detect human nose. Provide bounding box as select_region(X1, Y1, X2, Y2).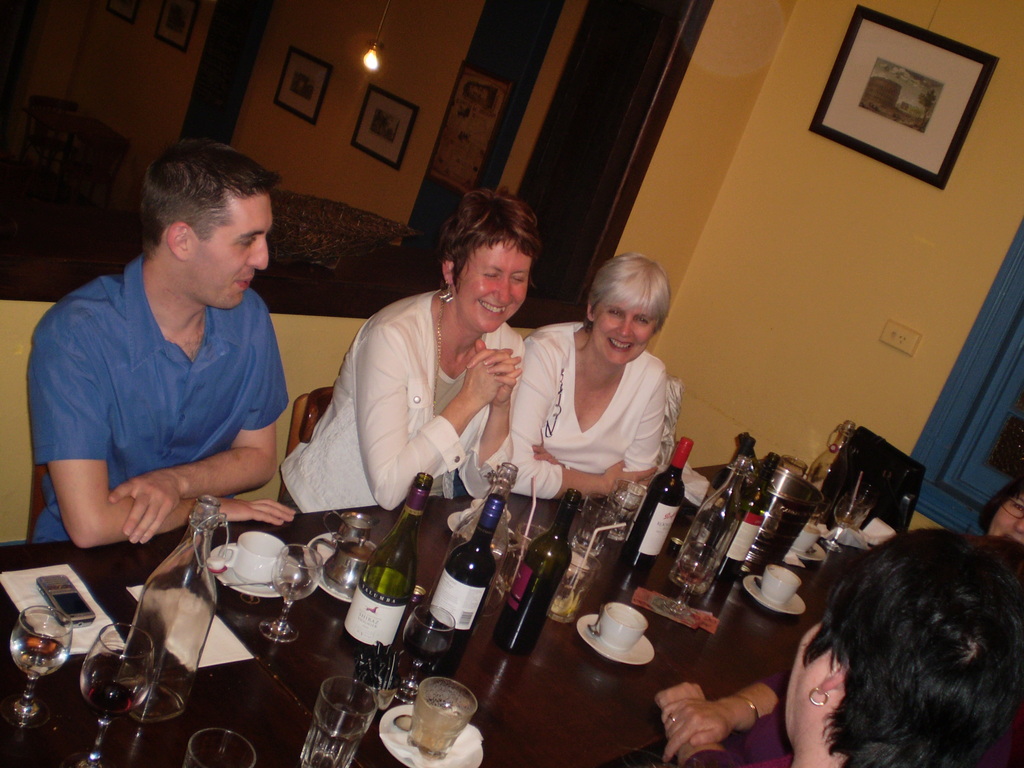
select_region(248, 237, 273, 270).
